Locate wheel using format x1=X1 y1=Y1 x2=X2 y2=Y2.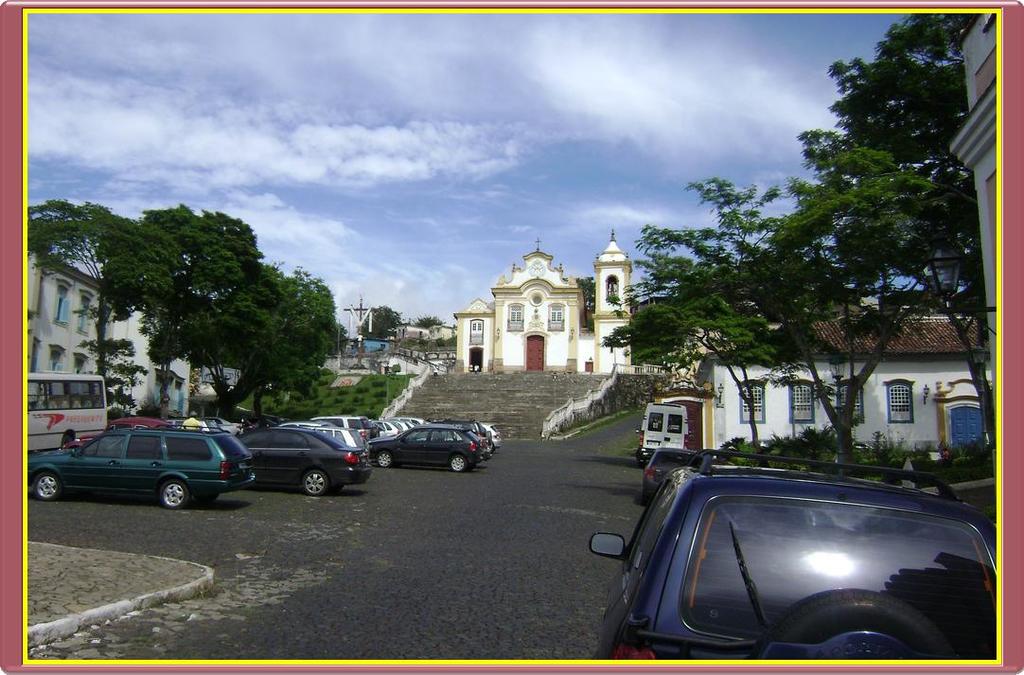
x1=304 y1=471 x2=327 y2=494.
